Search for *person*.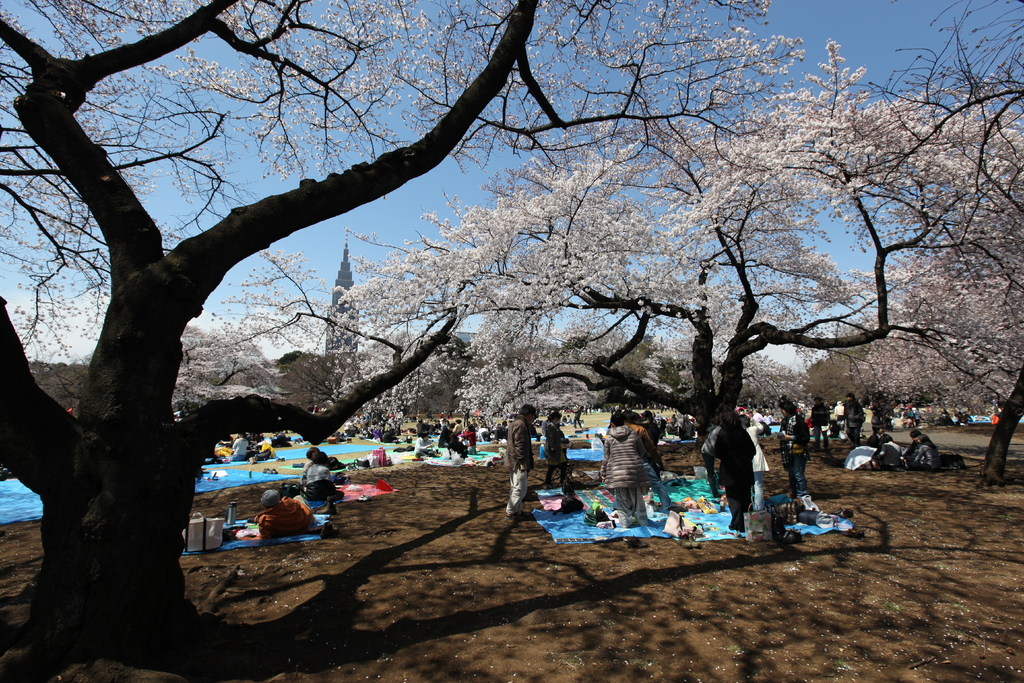
Found at <region>902, 426, 926, 460</region>.
